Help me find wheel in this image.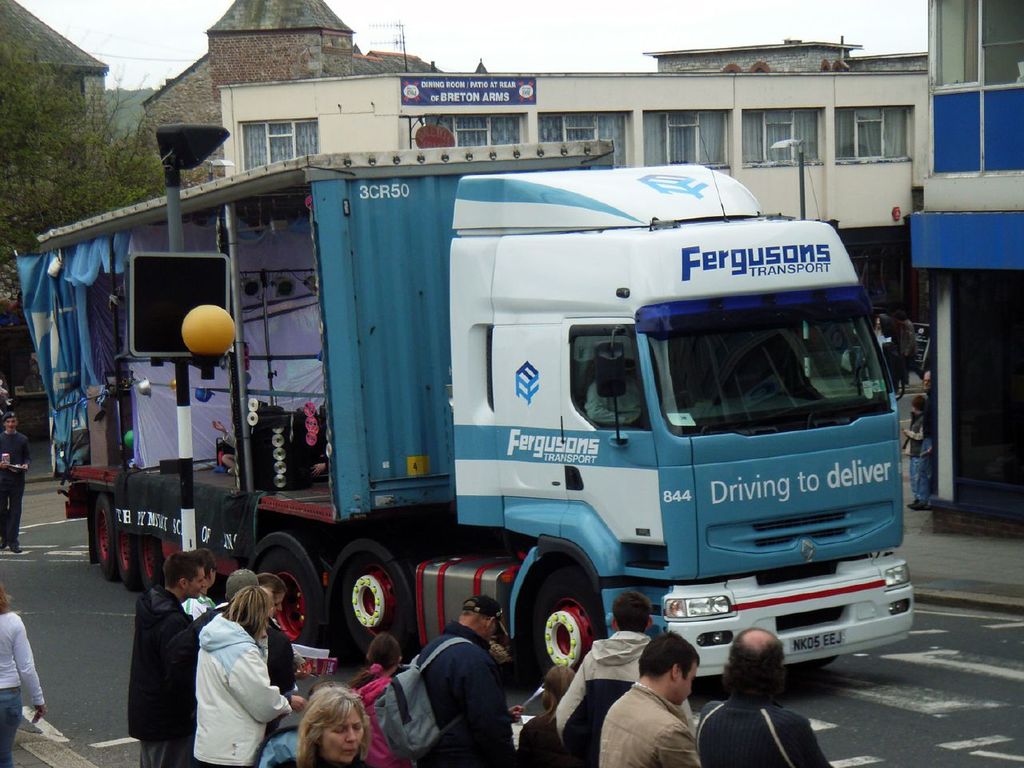
Found it: Rect(520, 574, 606, 691).
